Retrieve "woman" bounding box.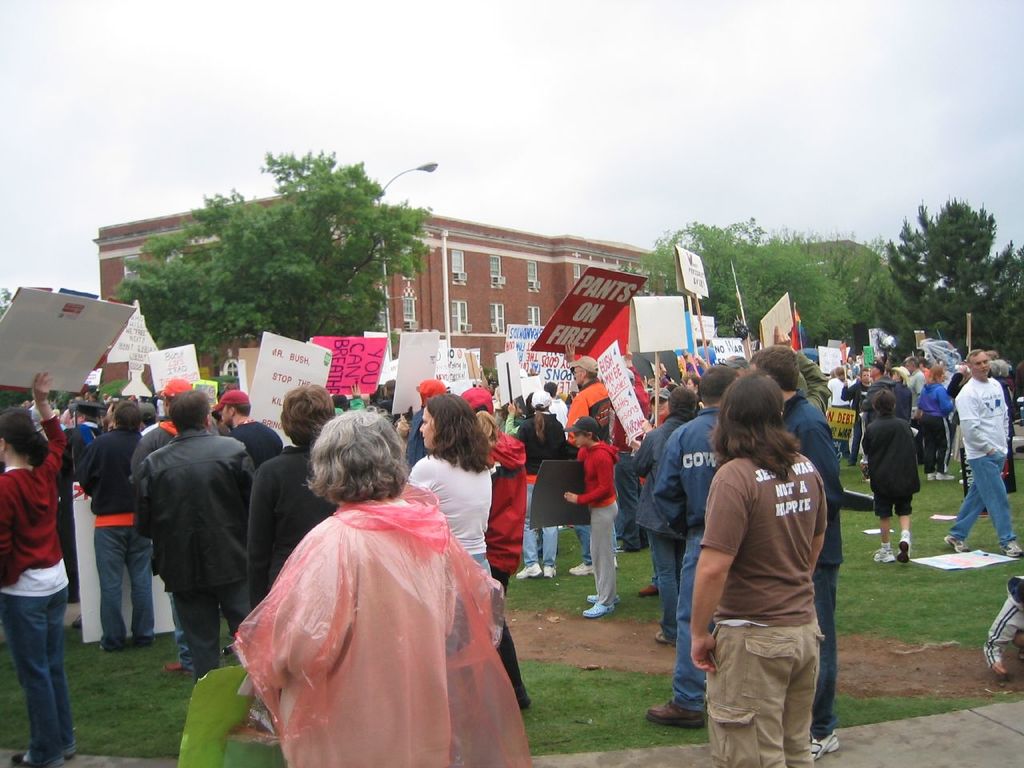
Bounding box: x1=682 y1=370 x2=702 y2=398.
